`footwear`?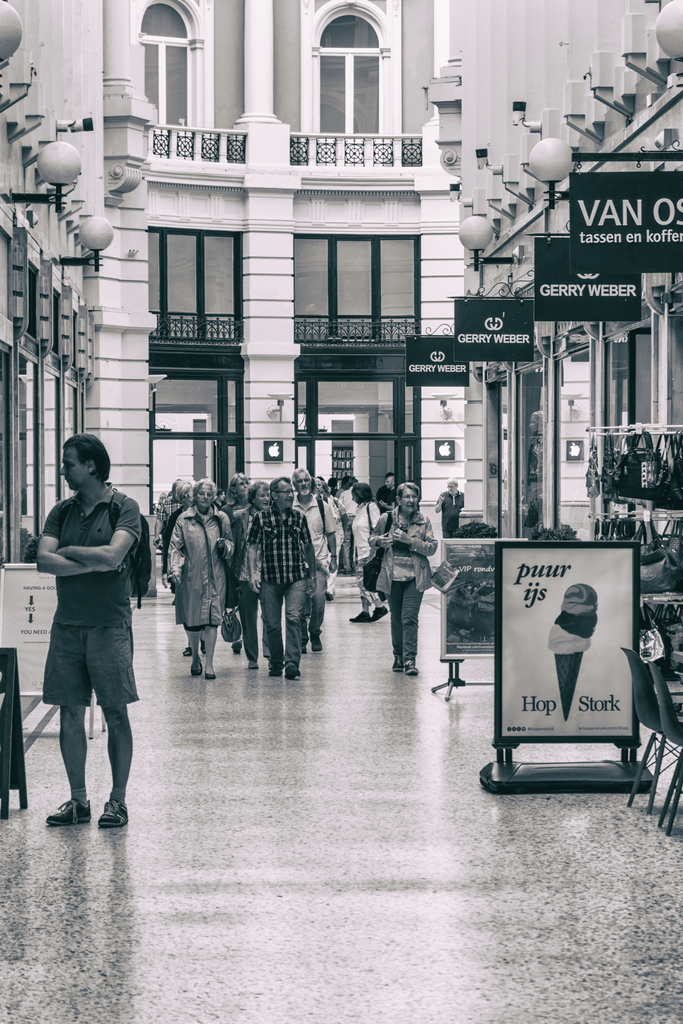
bbox=(41, 797, 90, 827)
